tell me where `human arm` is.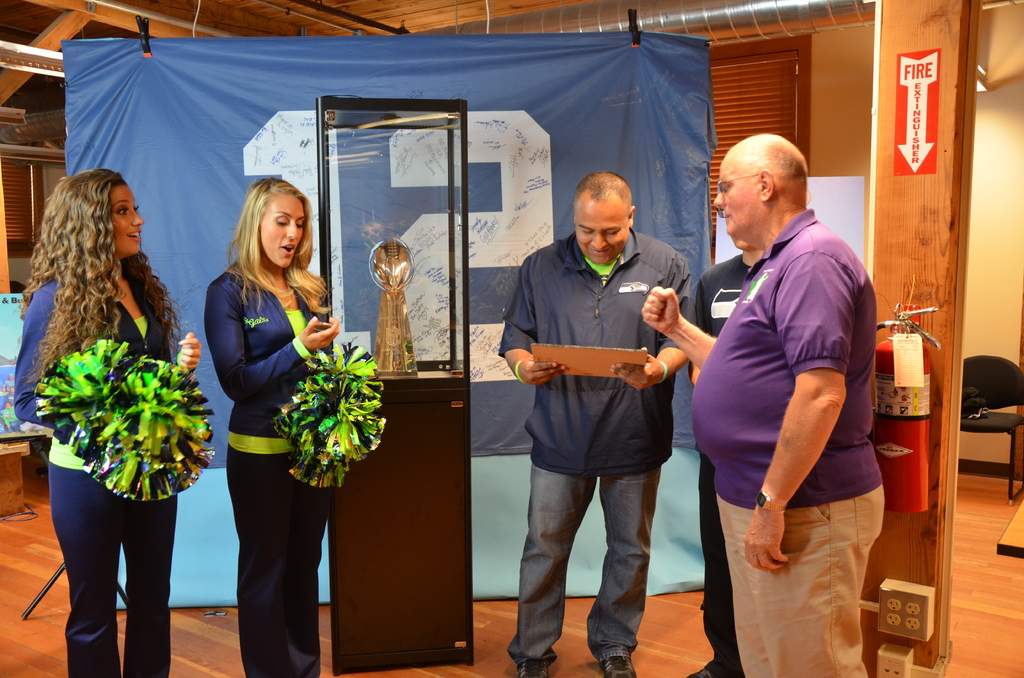
`human arm` is at (173, 330, 204, 381).
